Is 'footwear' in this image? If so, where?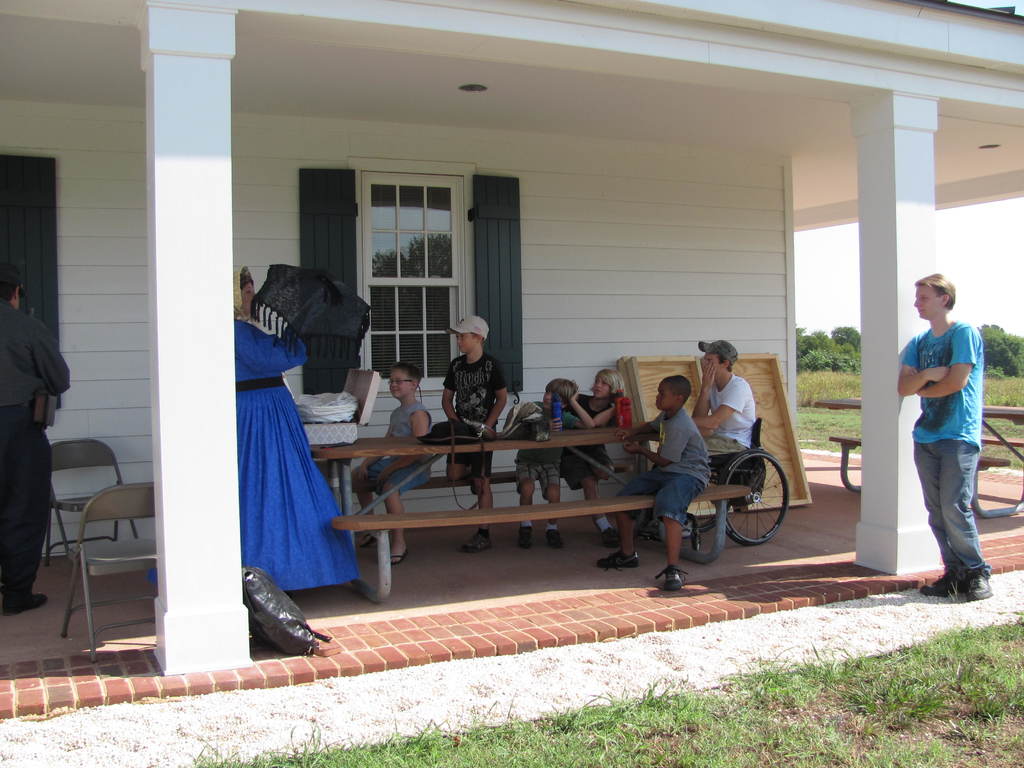
Yes, at pyautogui.locateOnScreen(463, 531, 493, 553).
